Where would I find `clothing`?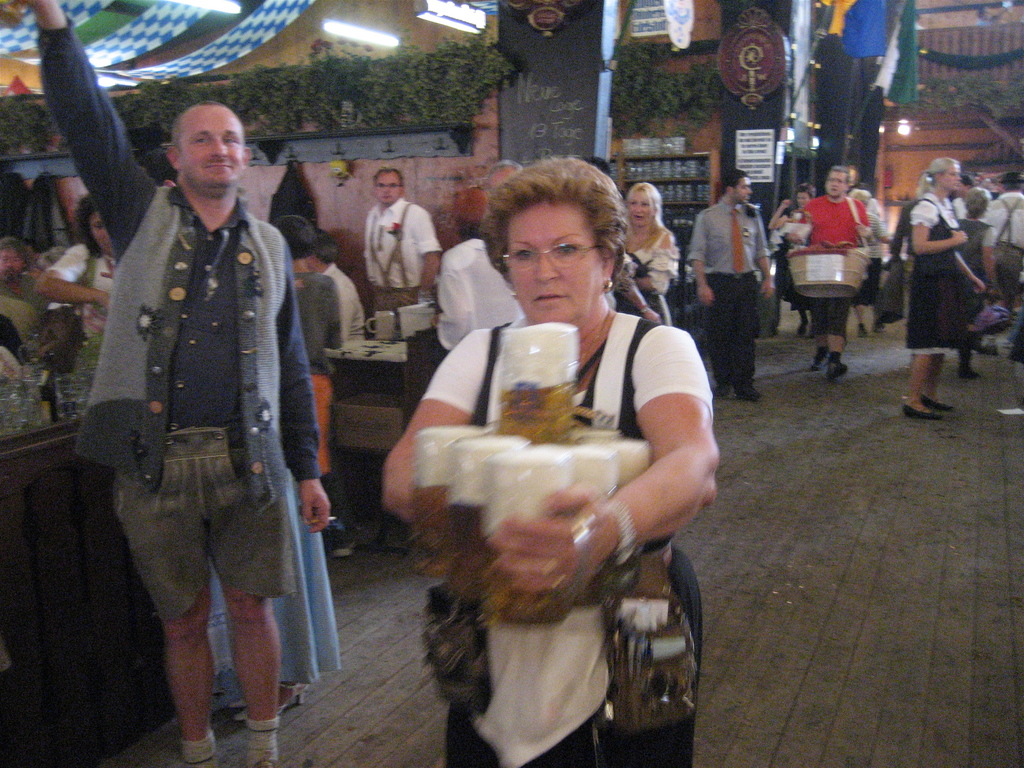
At [x1=684, y1=200, x2=775, y2=379].
